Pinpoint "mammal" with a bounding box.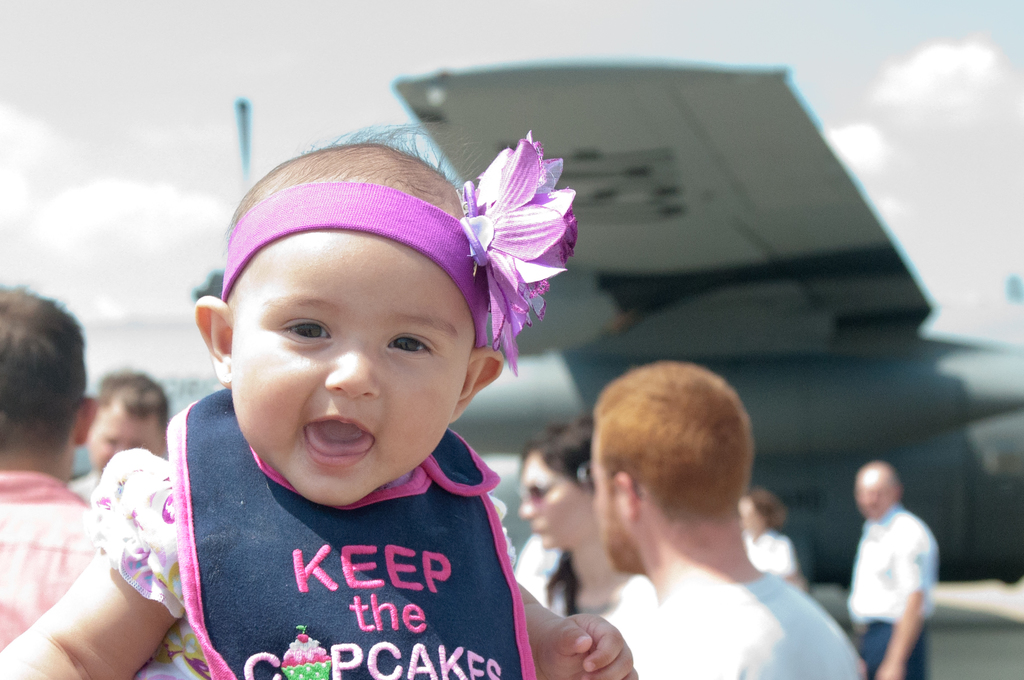
rect(516, 408, 657, 658).
